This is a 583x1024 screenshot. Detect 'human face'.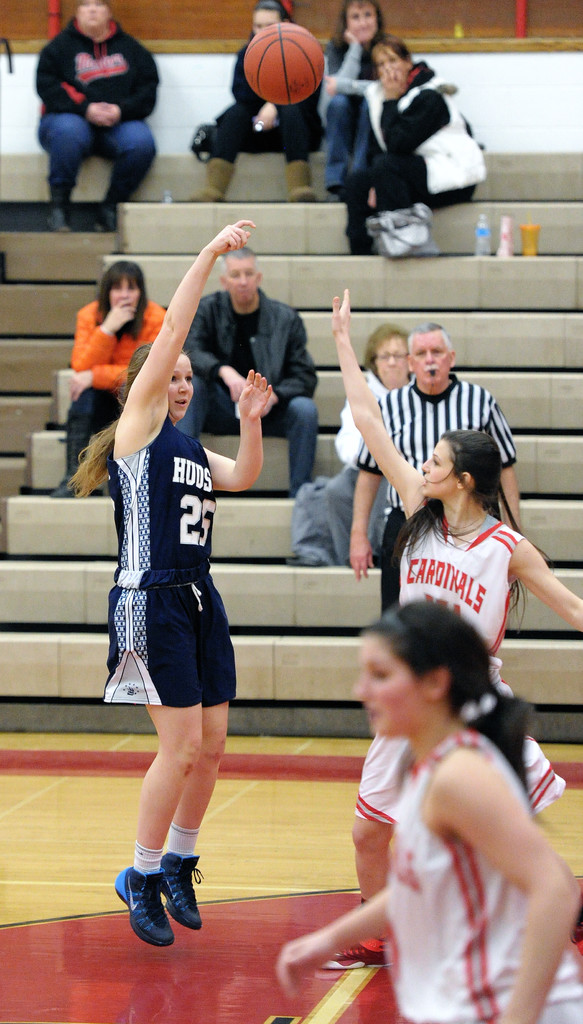
box(374, 47, 403, 70).
